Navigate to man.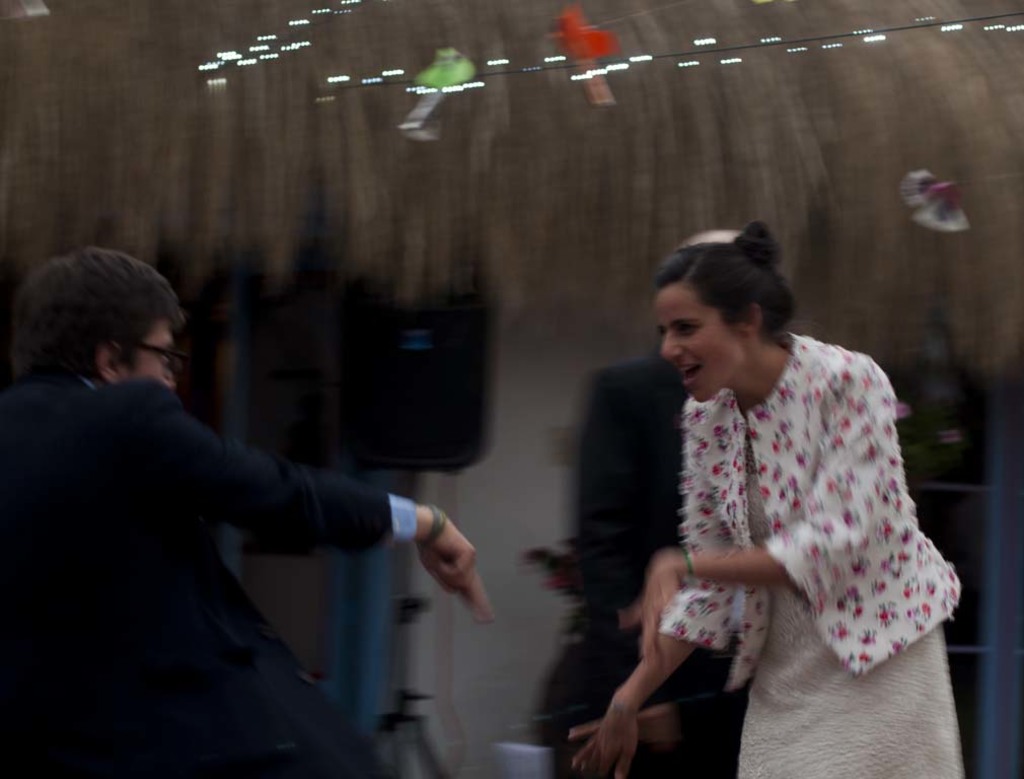
Navigation target: x1=0, y1=252, x2=497, y2=778.
